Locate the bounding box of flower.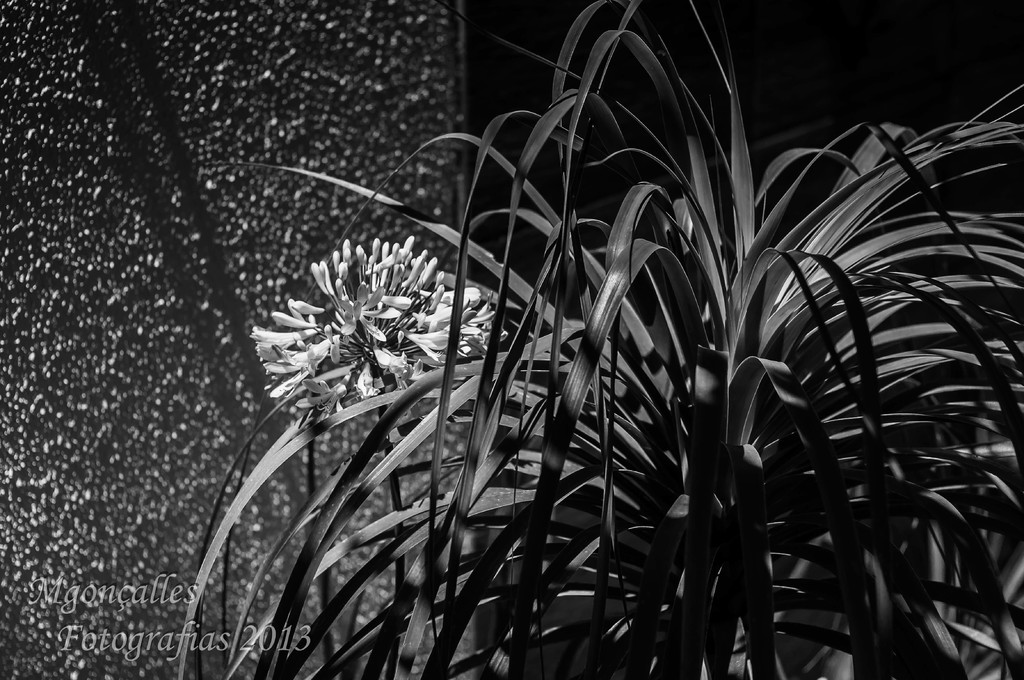
Bounding box: {"left": 246, "top": 323, "right": 313, "bottom": 357}.
